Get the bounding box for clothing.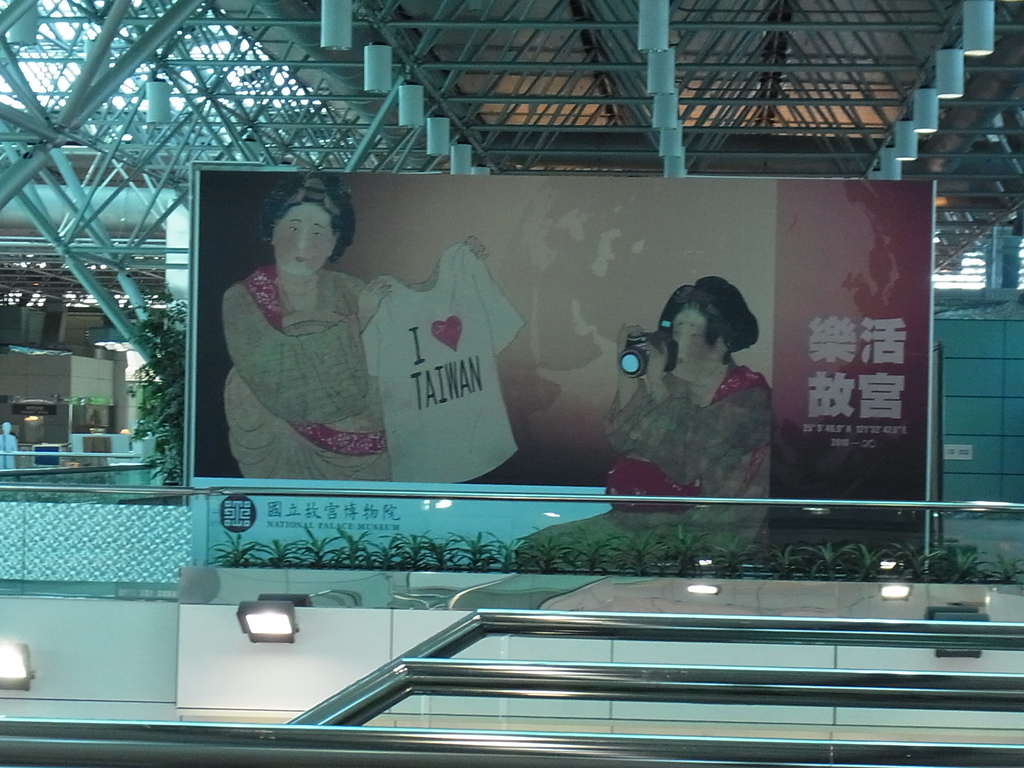
bbox(596, 351, 792, 565).
